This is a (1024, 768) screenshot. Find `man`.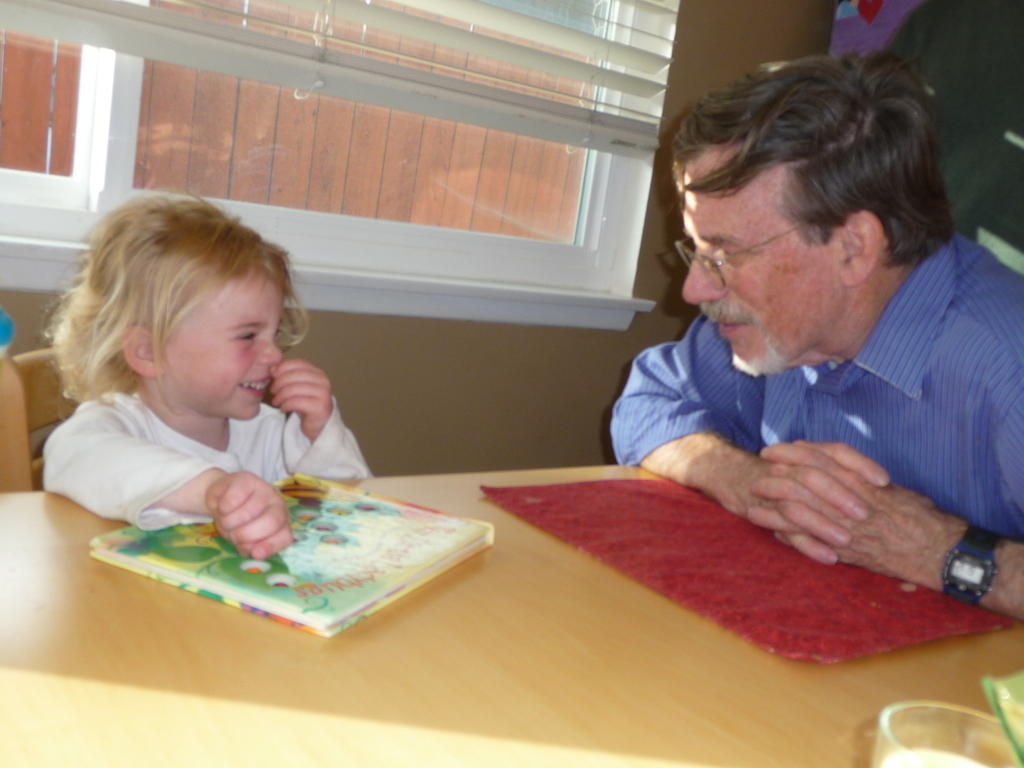
Bounding box: left=602, top=47, right=1023, bottom=610.
